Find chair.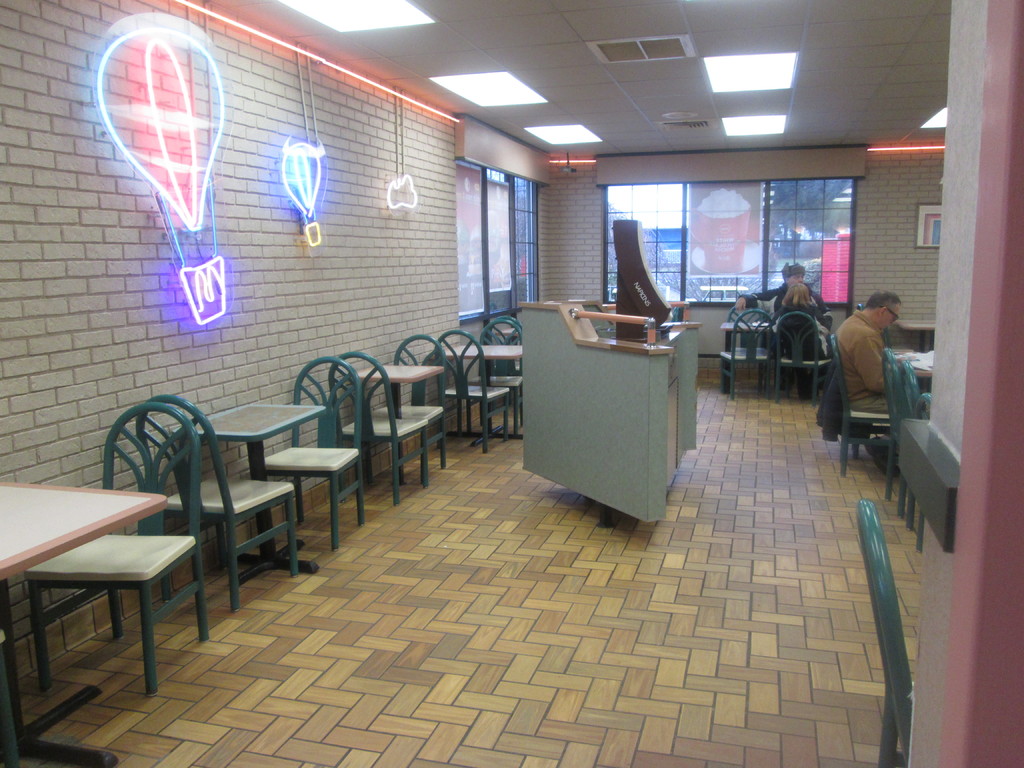
x1=897, y1=394, x2=930, y2=556.
